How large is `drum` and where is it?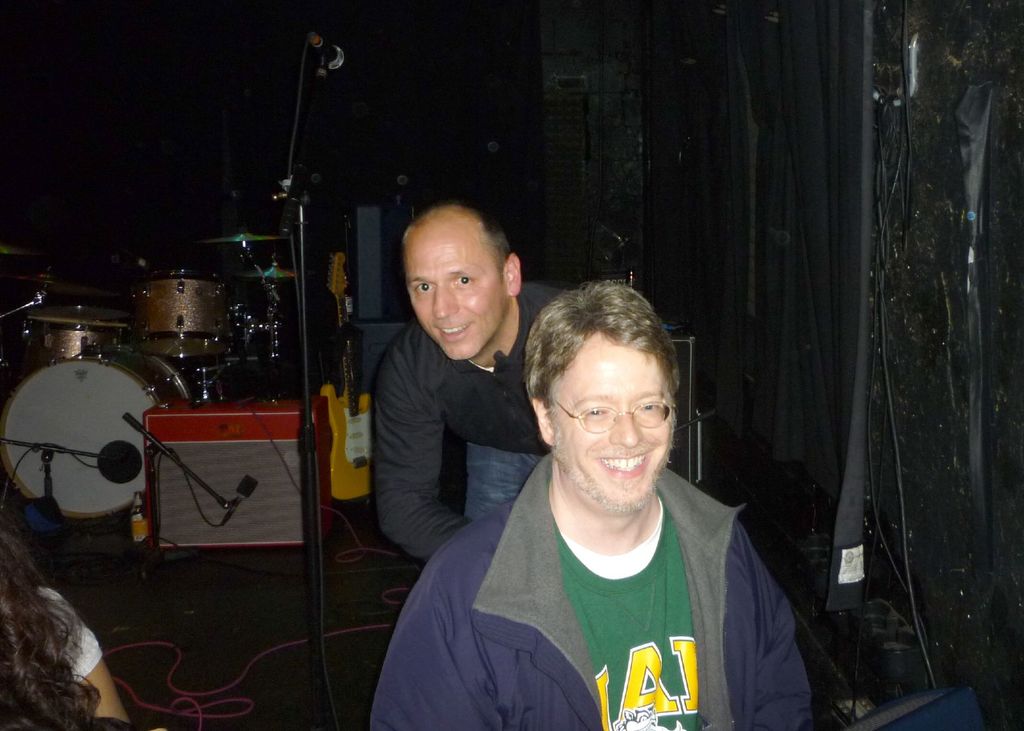
Bounding box: (left=126, top=268, right=238, bottom=371).
